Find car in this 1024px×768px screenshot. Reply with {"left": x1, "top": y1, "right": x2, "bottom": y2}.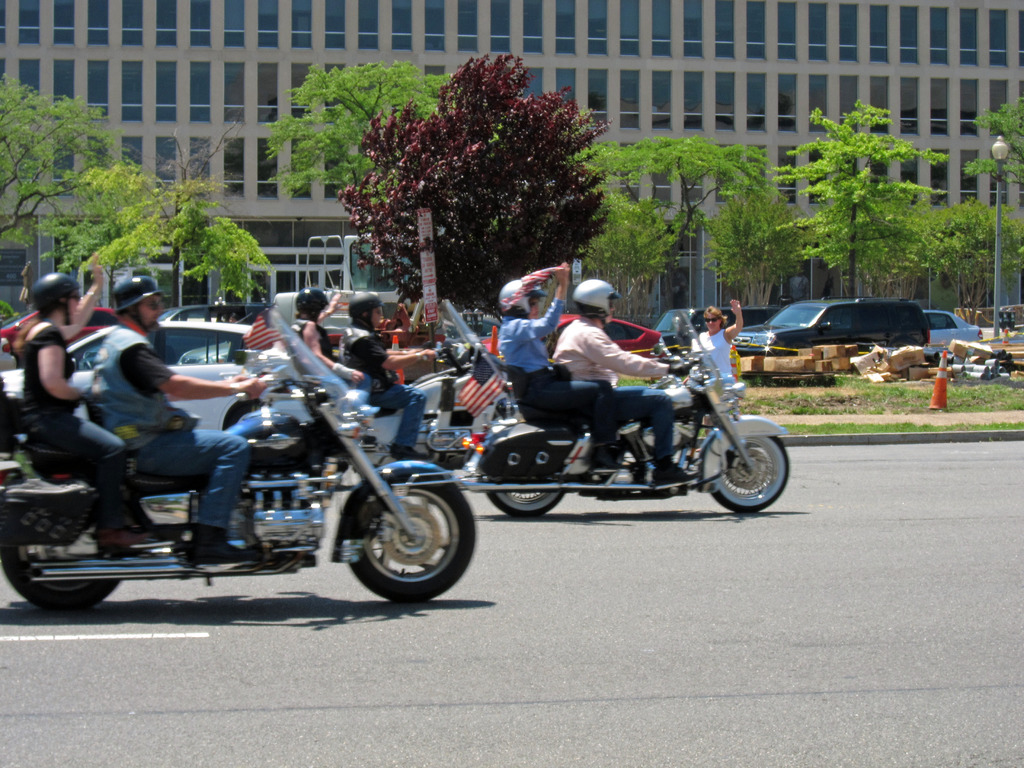
{"left": 725, "top": 291, "right": 935, "bottom": 362}.
